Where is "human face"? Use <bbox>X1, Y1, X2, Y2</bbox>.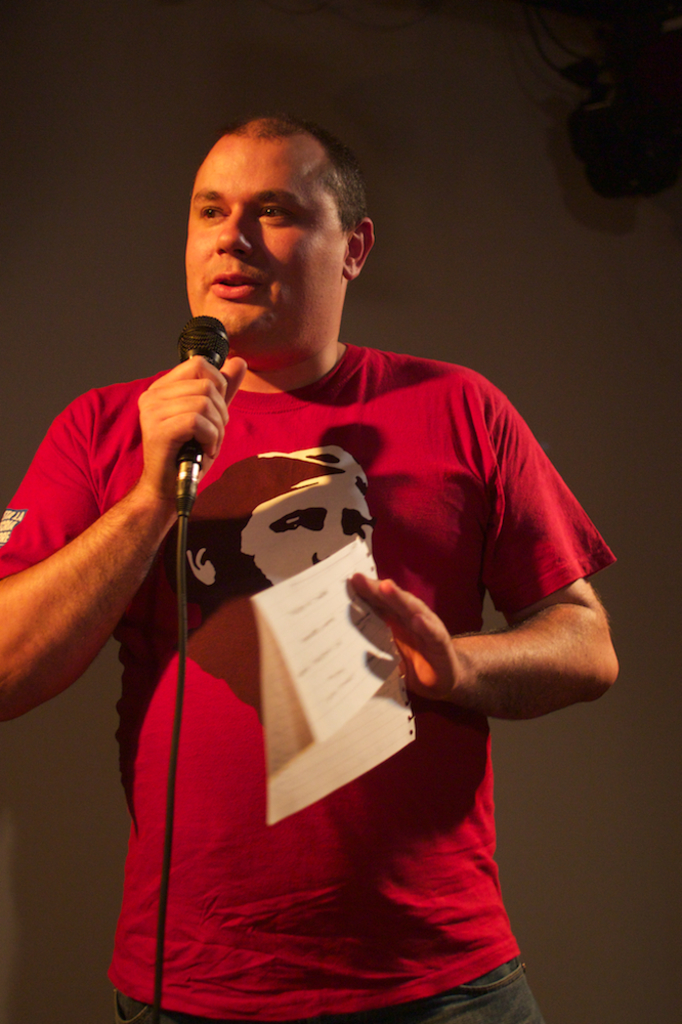
<bbox>177, 155, 342, 355</bbox>.
